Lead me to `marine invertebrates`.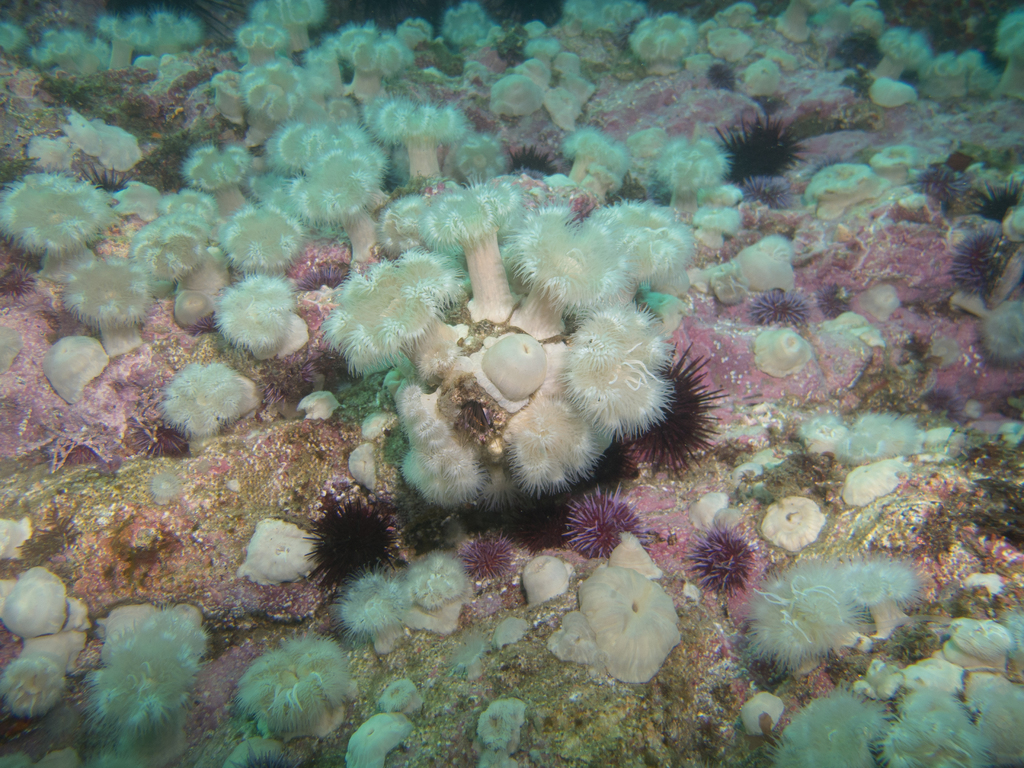
Lead to 831, 403, 923, 463.
